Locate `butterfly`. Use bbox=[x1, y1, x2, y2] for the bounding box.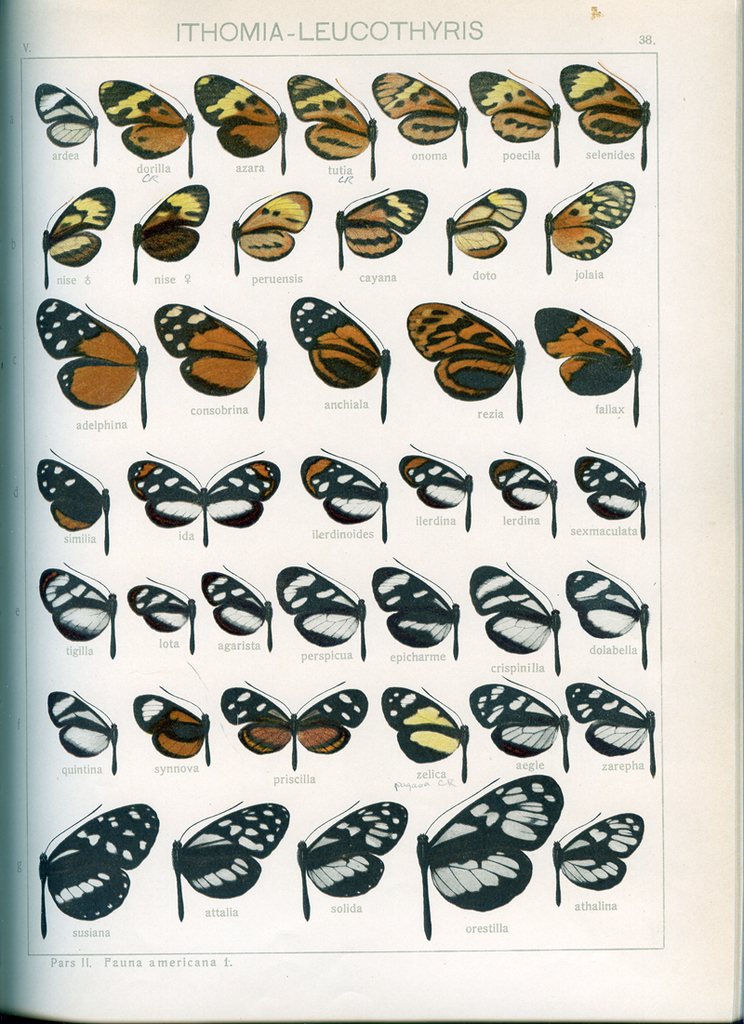
bbox=[226, 185, 312, 277].
